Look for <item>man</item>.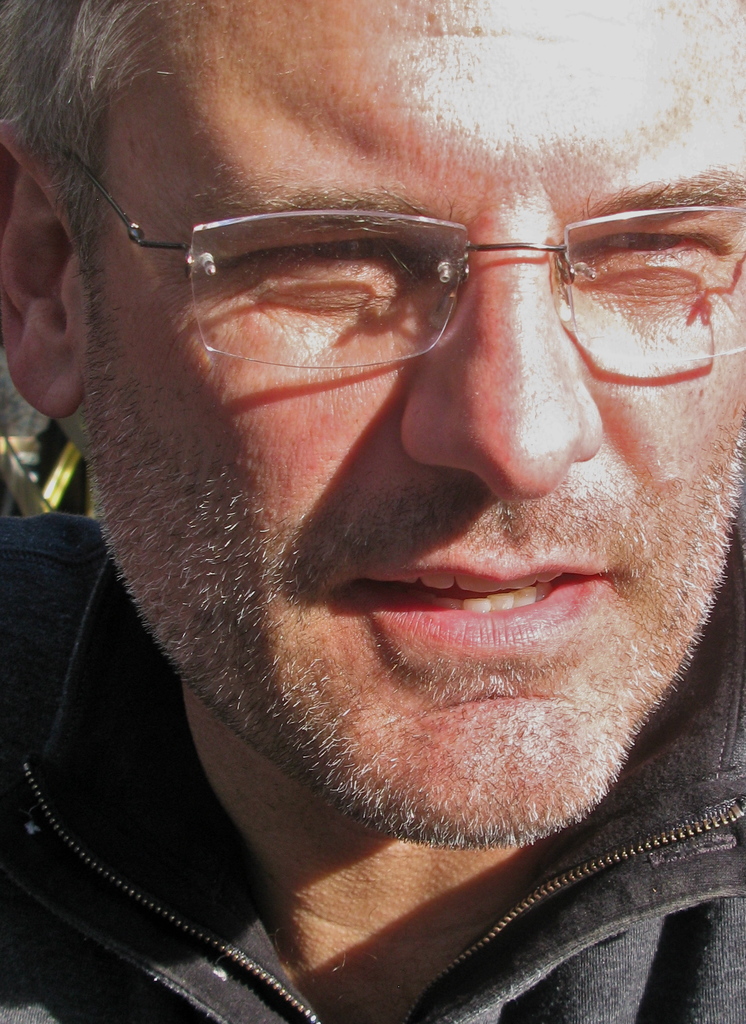
Found: 0/0/745/1023.
